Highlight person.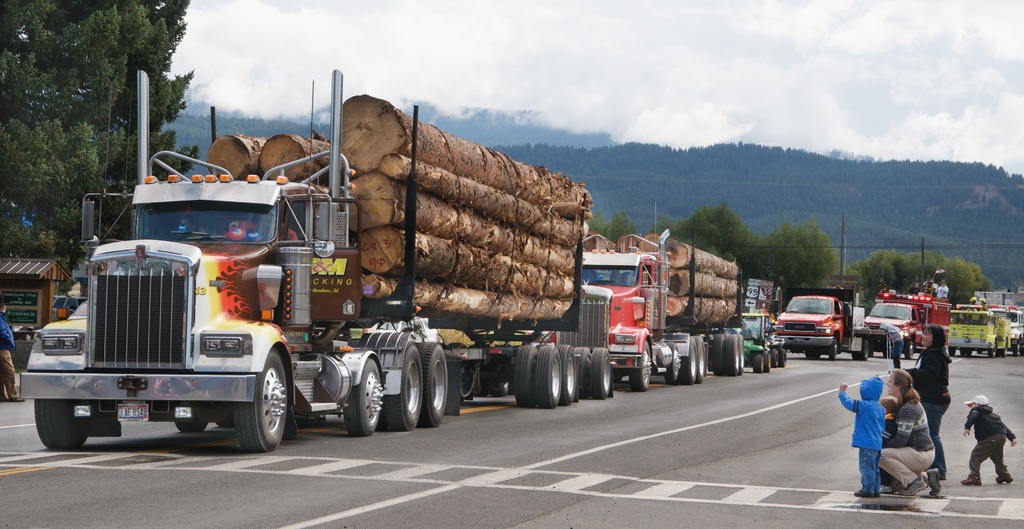
Highlighted region: bbox=(970, 294, 989, 311).
